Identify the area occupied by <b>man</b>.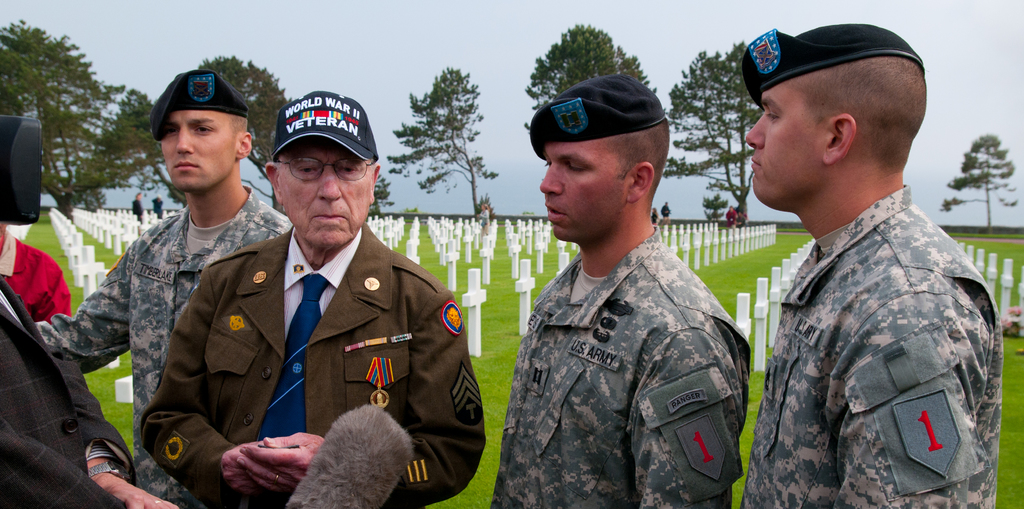
Area: bbox=(664, 199, 668, 220).
